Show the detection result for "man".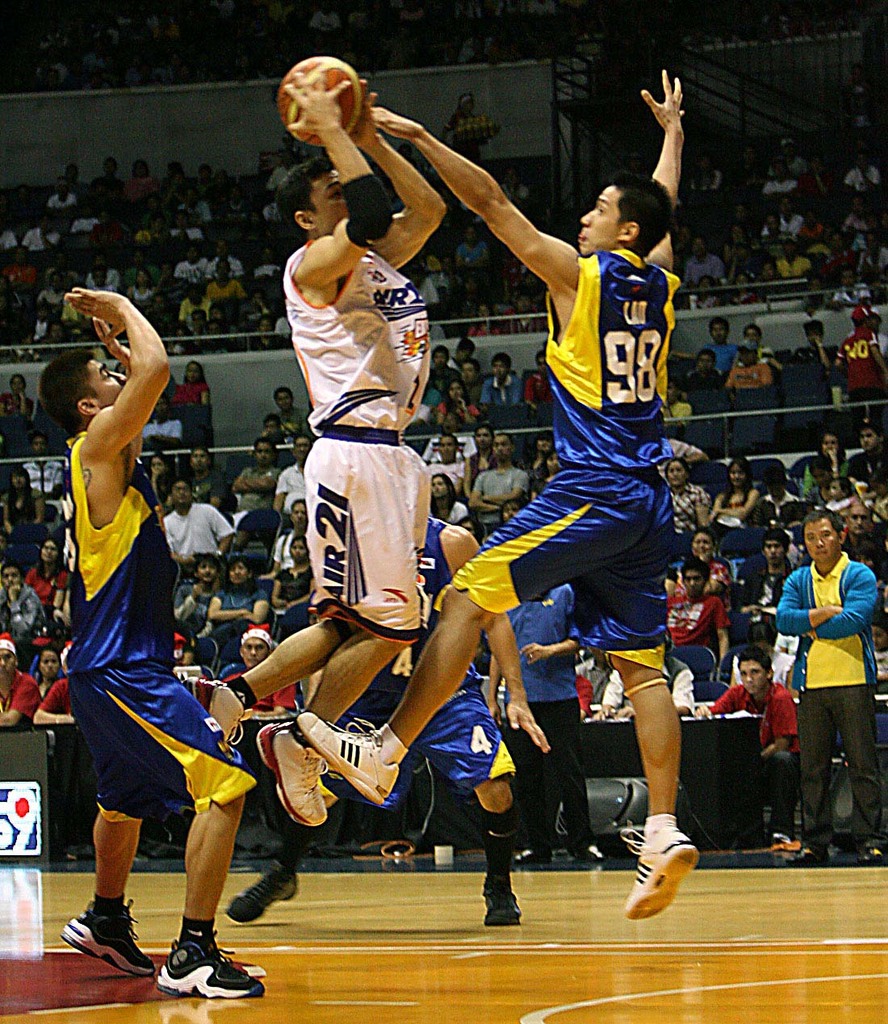
<box>186,446,224,504</box>.
